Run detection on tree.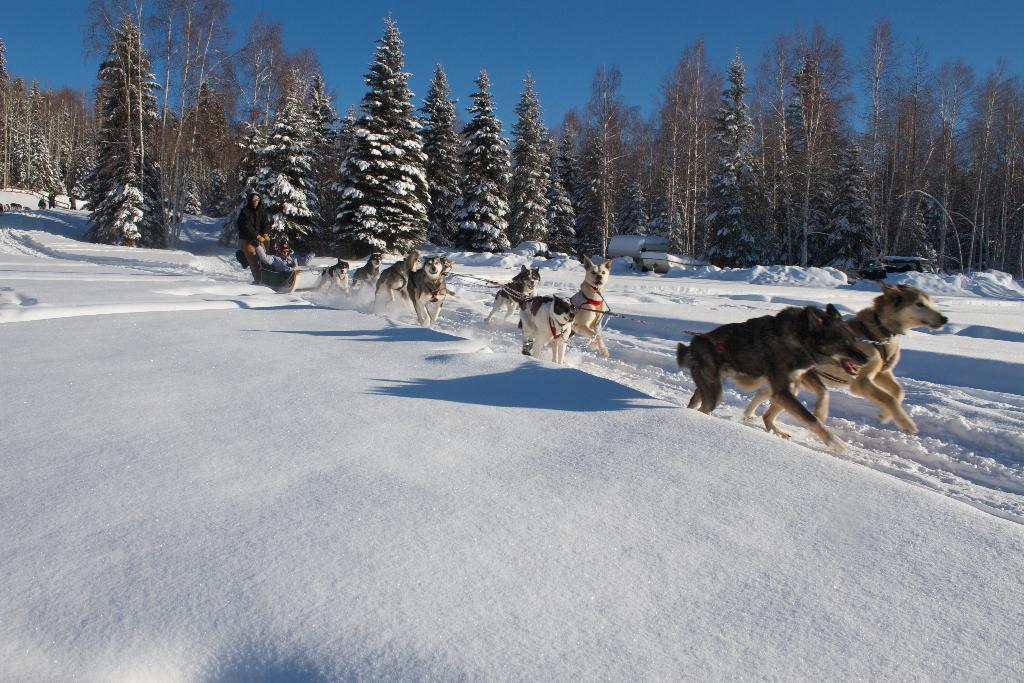
Result: select_region(76, 0, 273, 243).
